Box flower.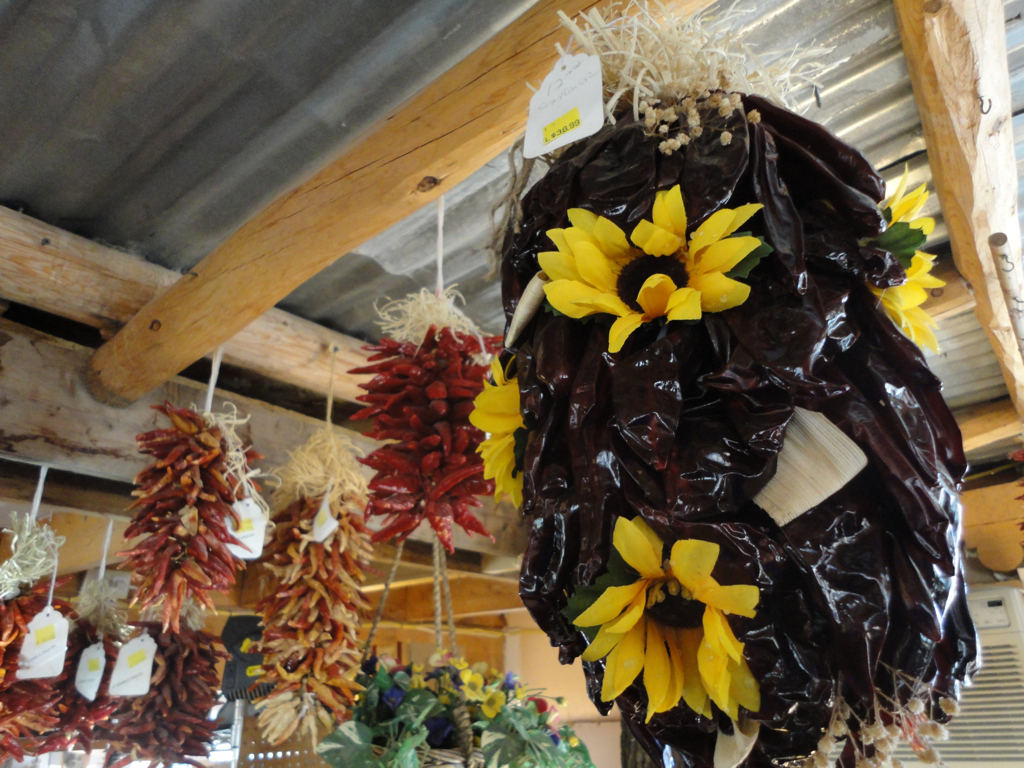
box(542, 702, 560, 725).
